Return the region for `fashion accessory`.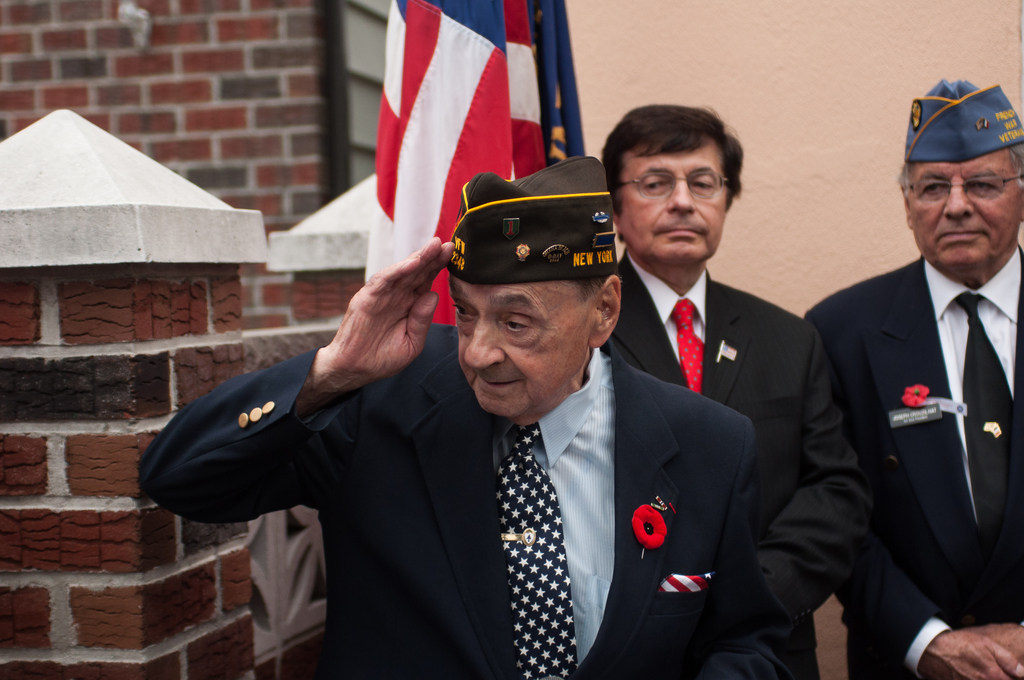
[900,79,1023,159].
